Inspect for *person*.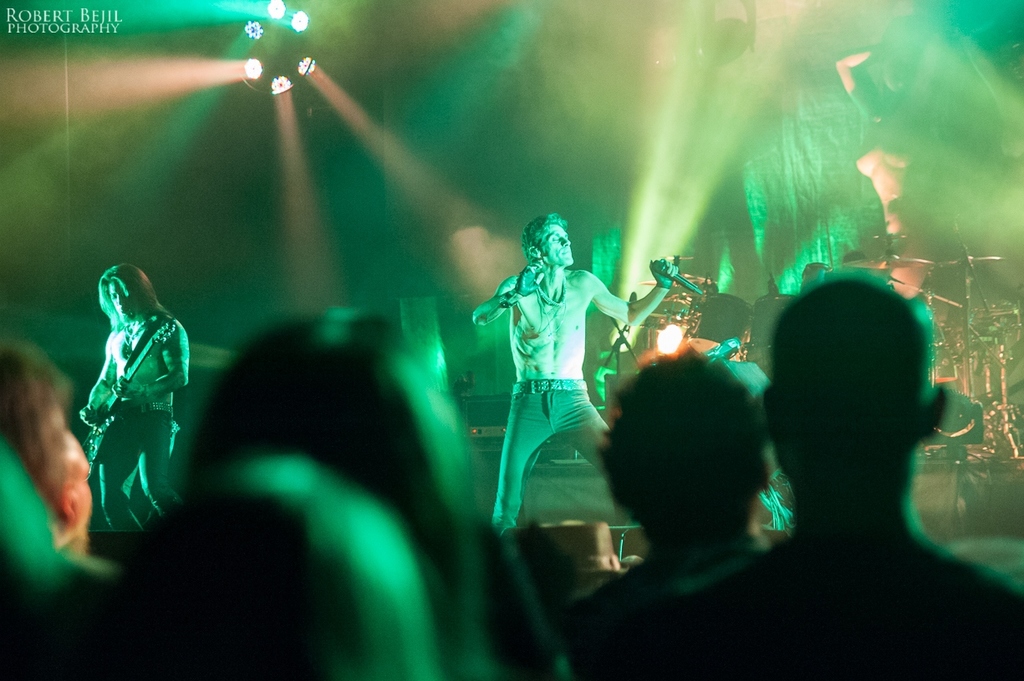
Inspection: 466:210:678:535.
